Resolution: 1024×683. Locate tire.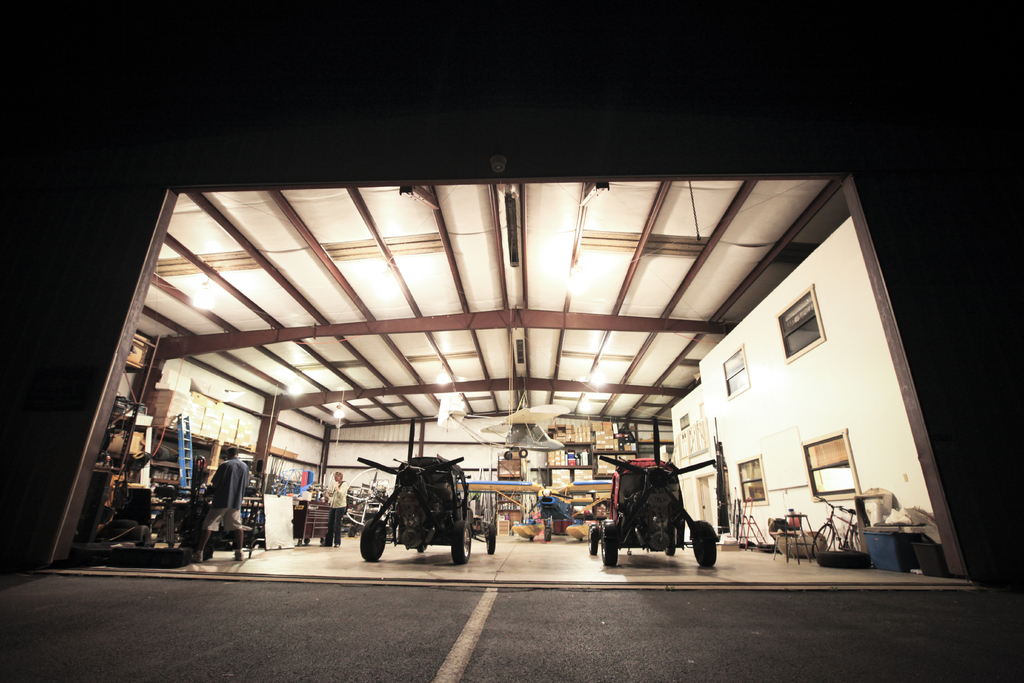
bbox(604, 524, 621, 565).
